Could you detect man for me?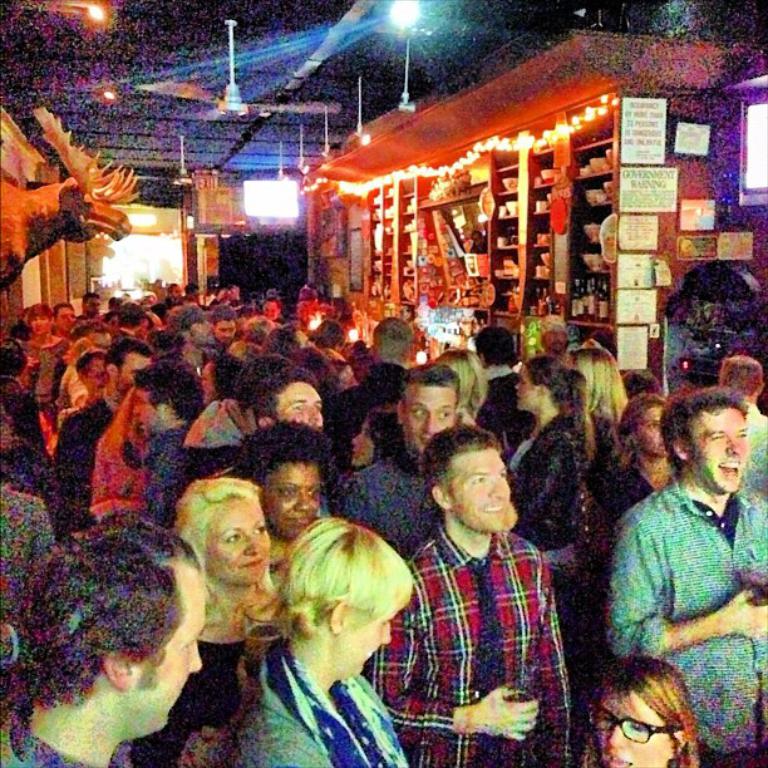
Detection result: [left=207, top=279, right=248, bottom=305].
